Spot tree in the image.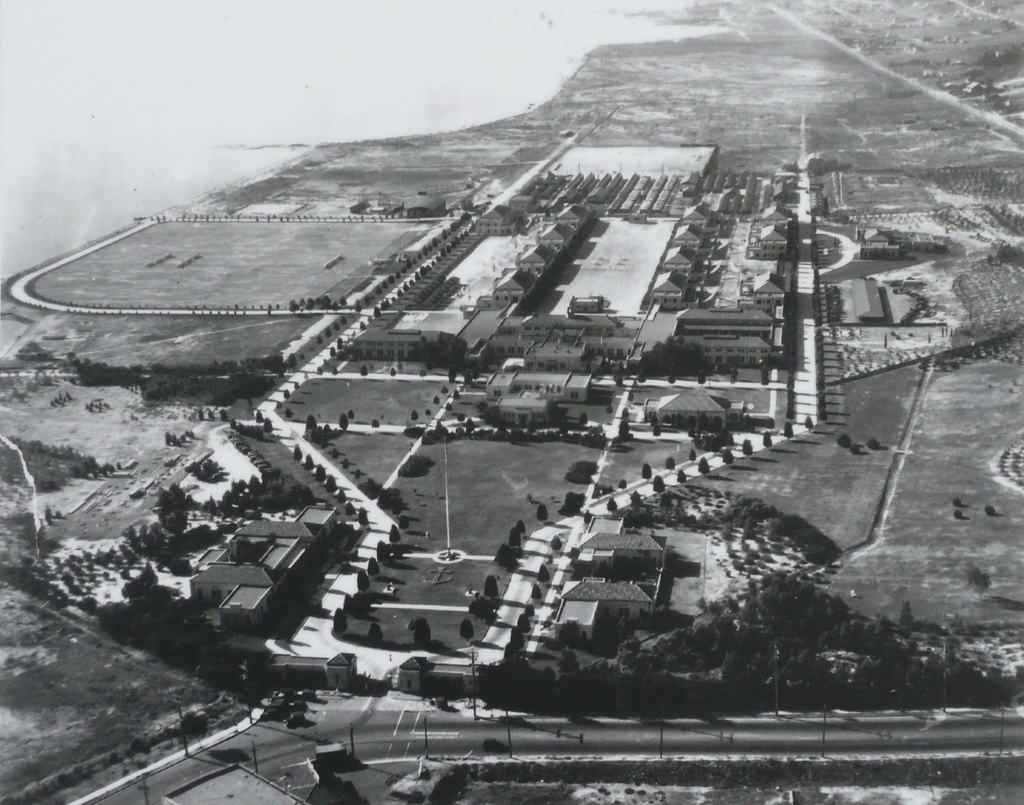
tree found at <region>950, 508, 962, 518</region>.
